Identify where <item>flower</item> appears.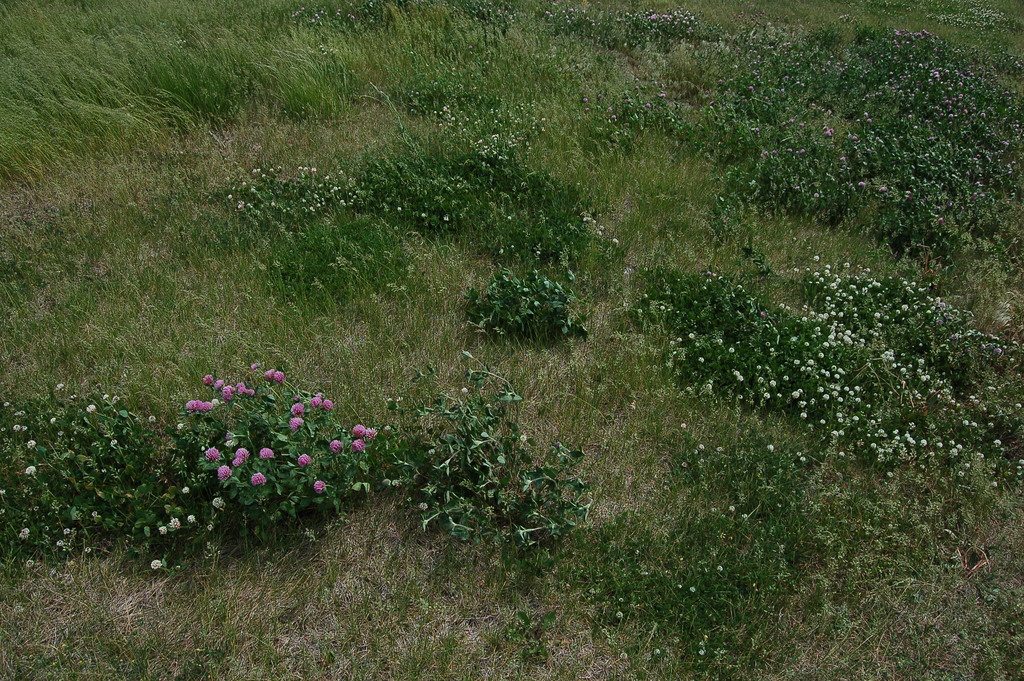
Appears at 352, 438, 365, 454.
